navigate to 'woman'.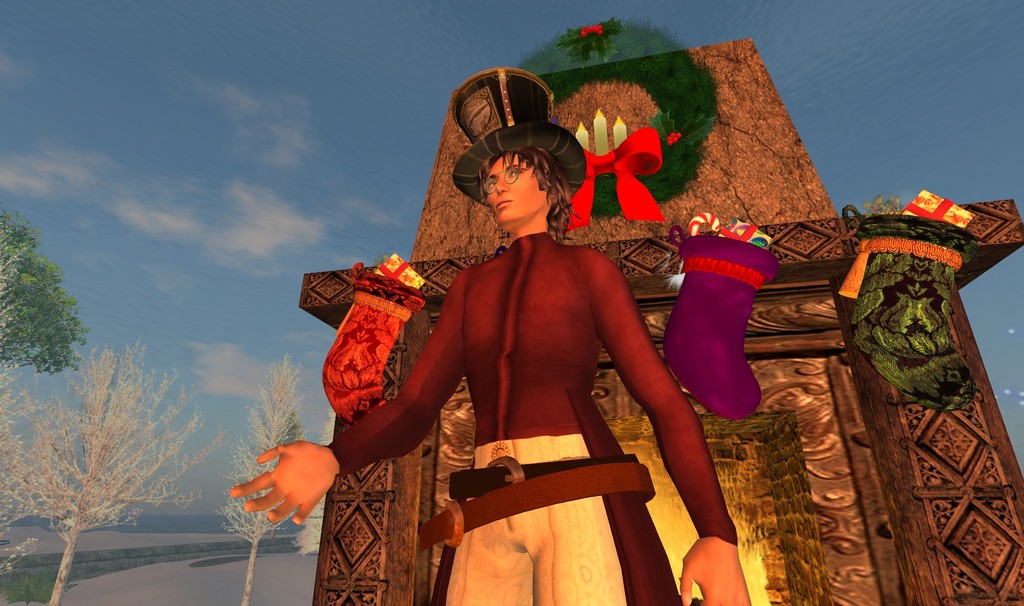
Navigation target: region(271, 83, 757, 562).
